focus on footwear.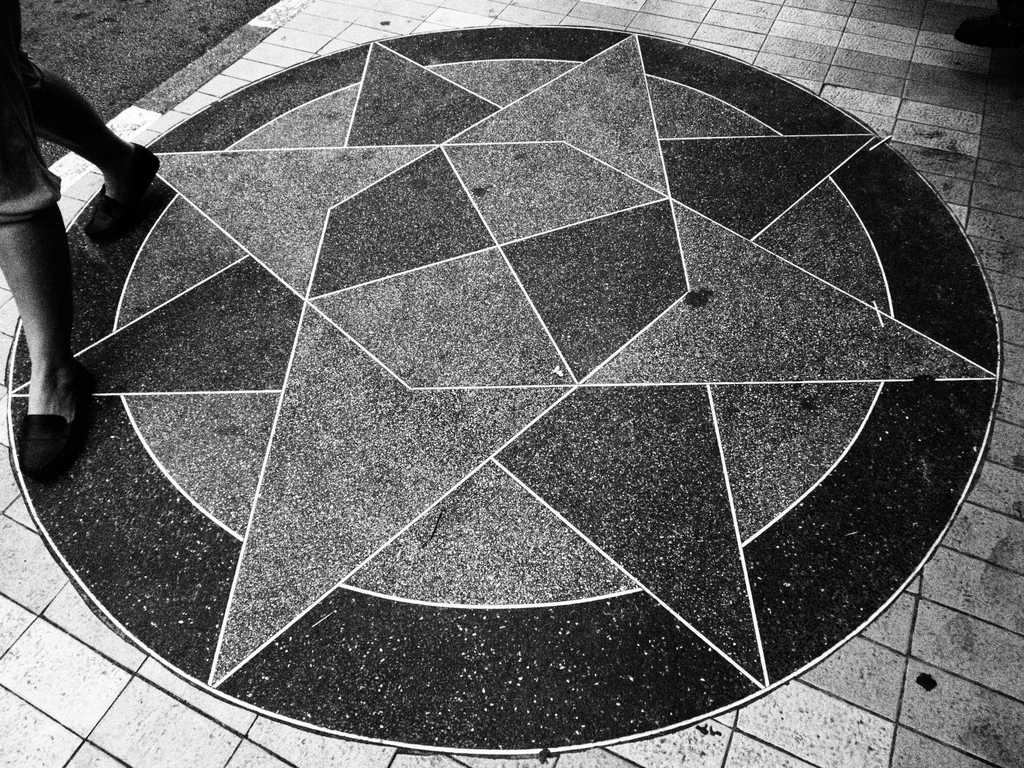
Focused at x1=7, y1=381, x2=98, y2=483.
